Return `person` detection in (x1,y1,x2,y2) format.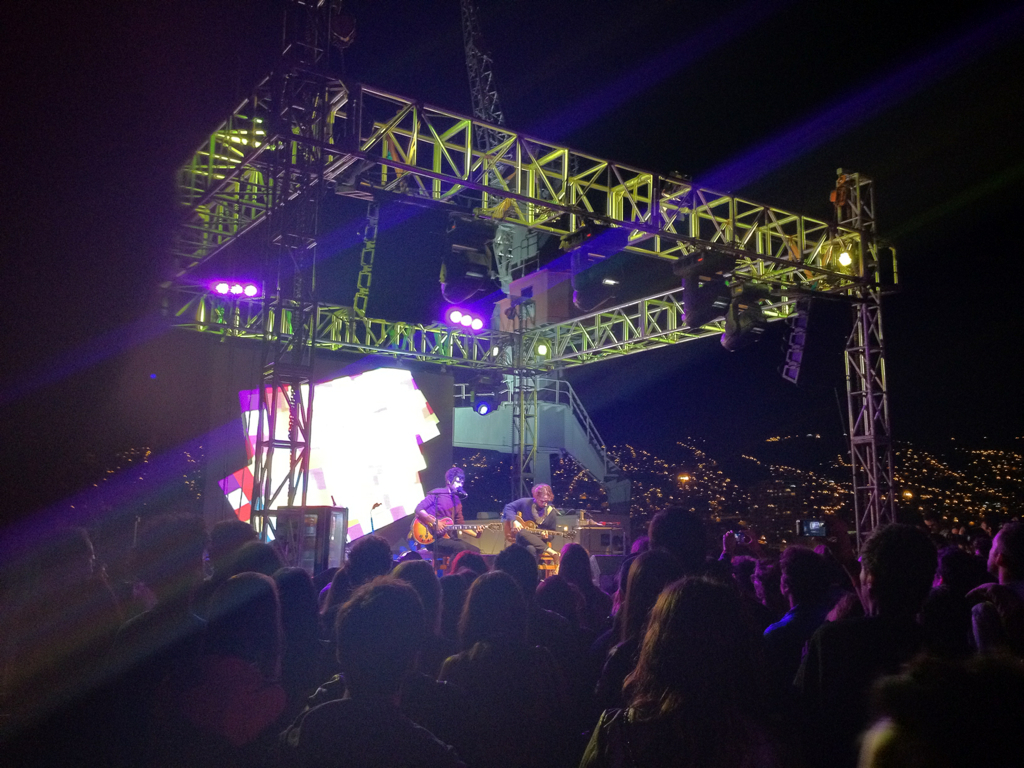
(409,462,490,567).
